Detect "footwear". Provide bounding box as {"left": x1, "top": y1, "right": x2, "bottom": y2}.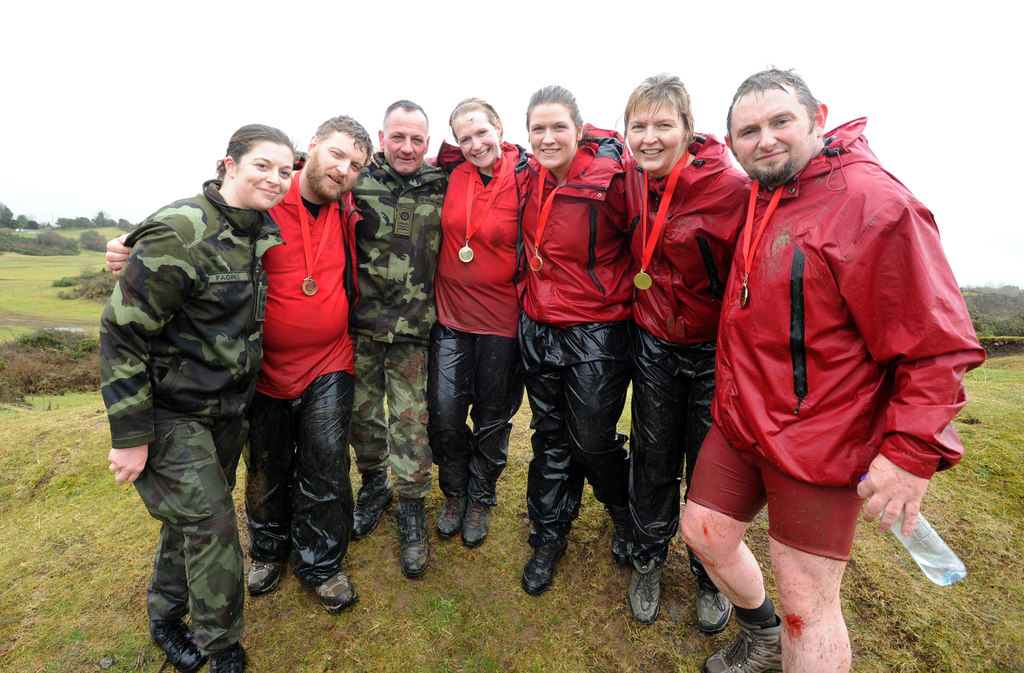
{"left": 317, "top": 571, "right": 358, "bottom": 608}.
